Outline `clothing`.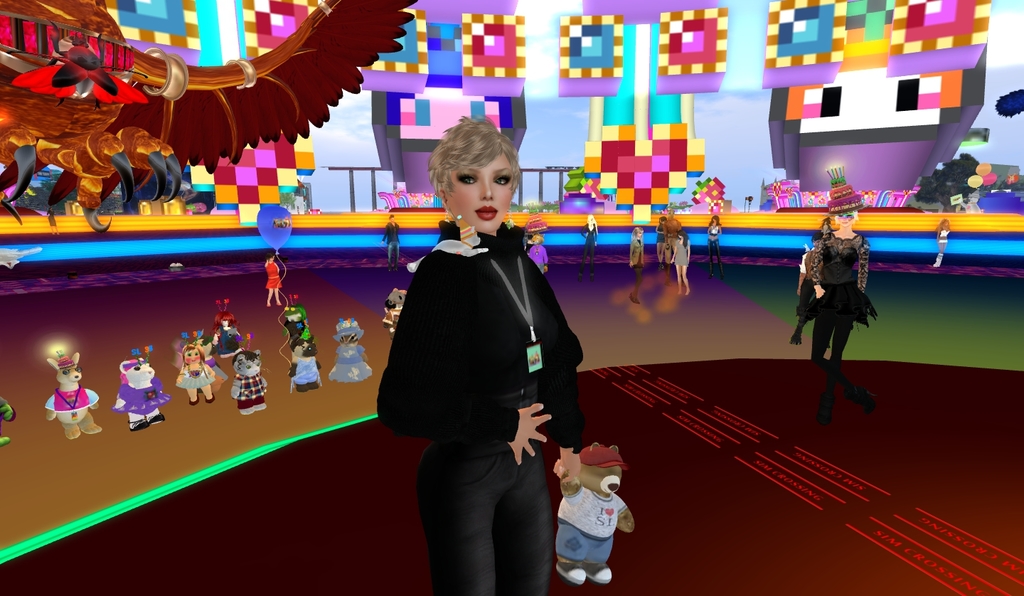
Outline: left=801, top=231, right=881, bottom=399.
